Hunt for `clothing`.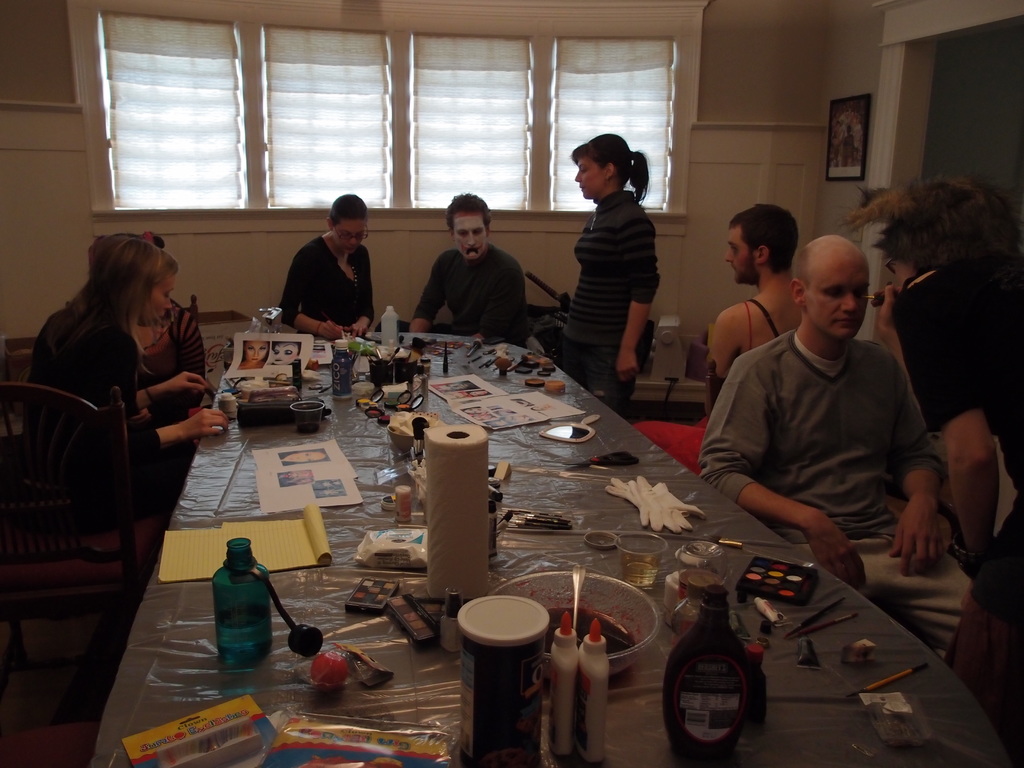
Hunted down at x1=697, y1=323, x2=1013, y2=673.
